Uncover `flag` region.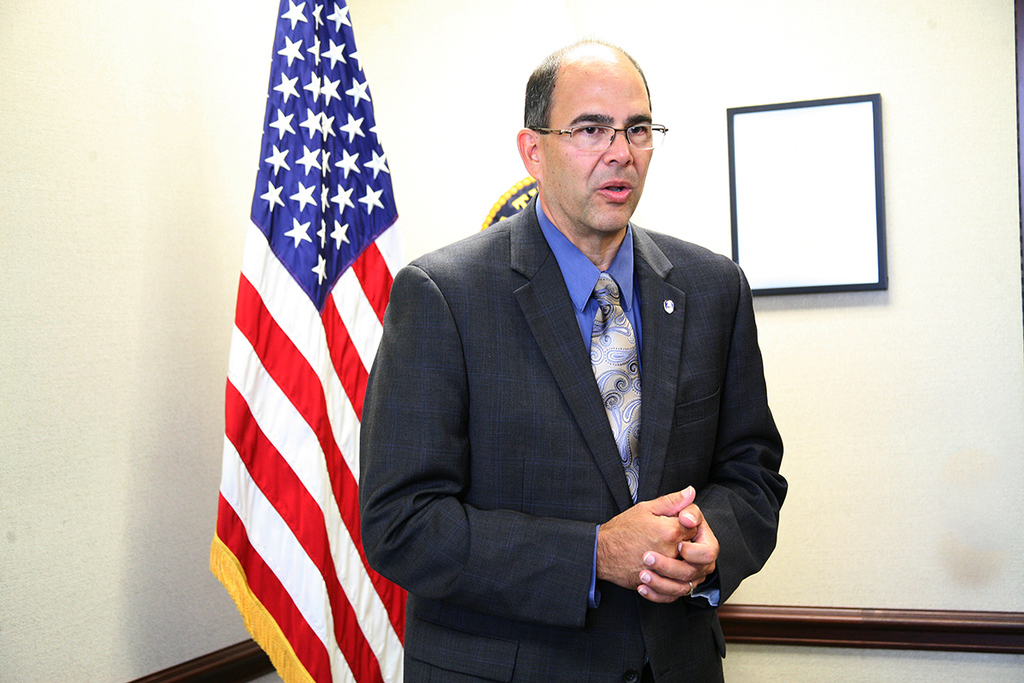
Uncovered: 212/22/415/682.
